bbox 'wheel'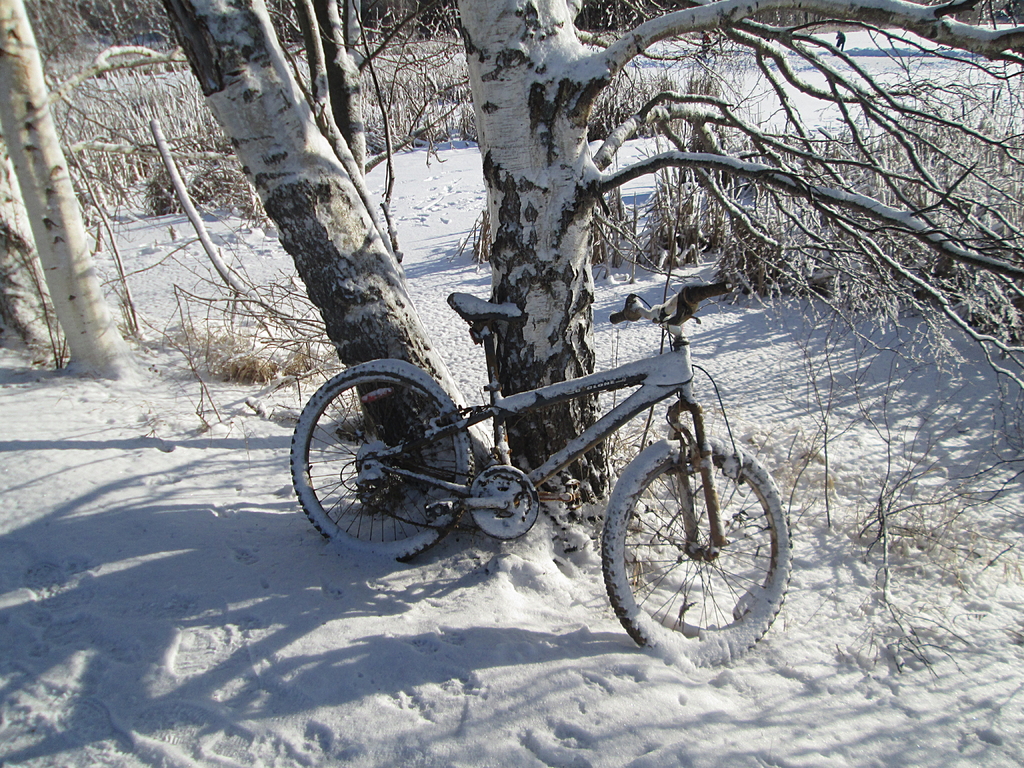
{"x1": 597, "y1": 432, "x2": 799, "y2": 664}
